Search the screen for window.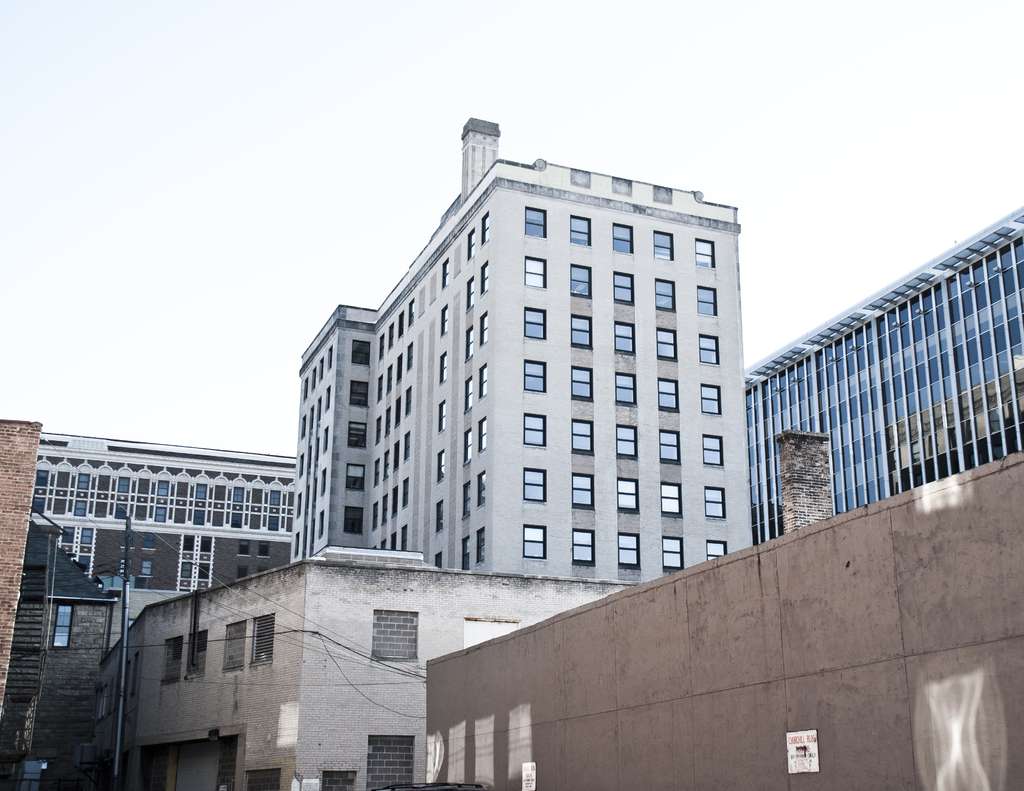
Found at x1=479 y1=208 x2=492 y2=245.
